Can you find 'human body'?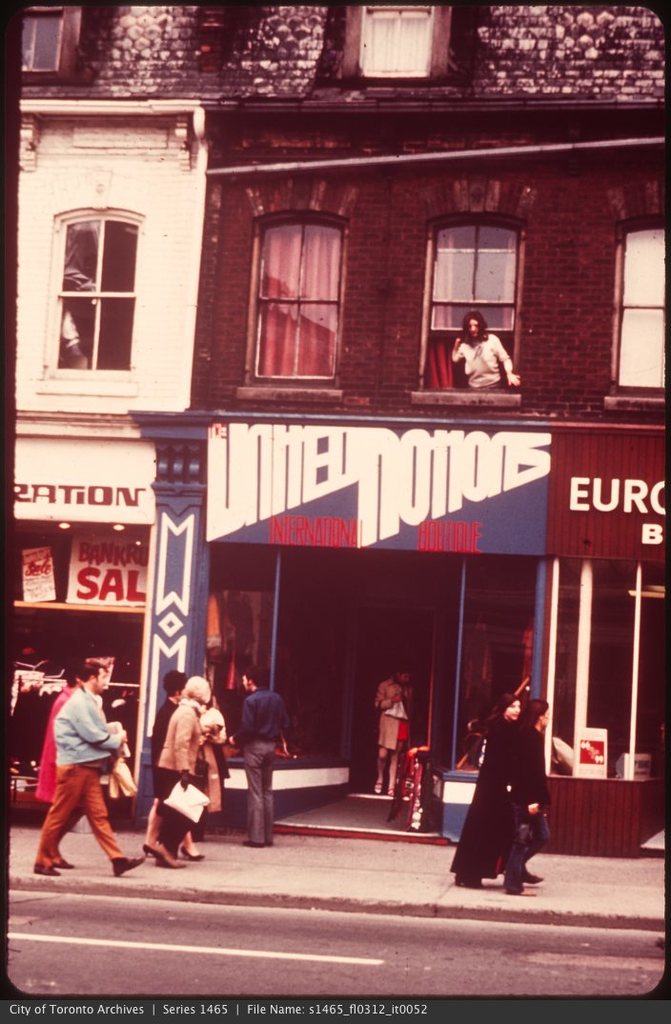
Yes, bounding box: [left=374, top=667, right=413, bottom=796].
